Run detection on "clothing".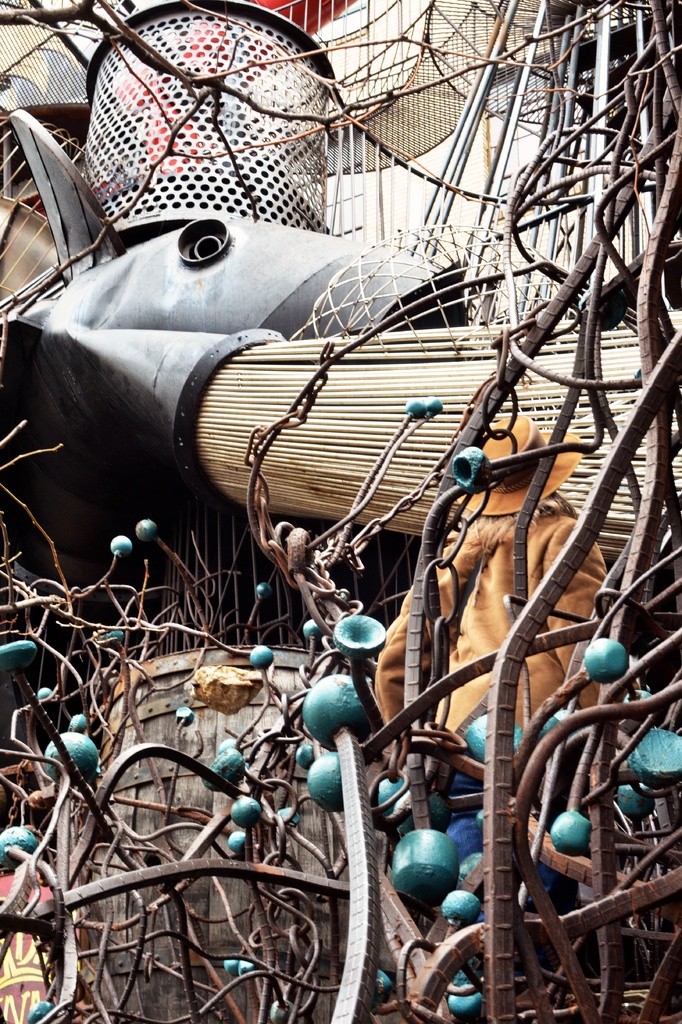
Result: (369, 520, 609, 736).
